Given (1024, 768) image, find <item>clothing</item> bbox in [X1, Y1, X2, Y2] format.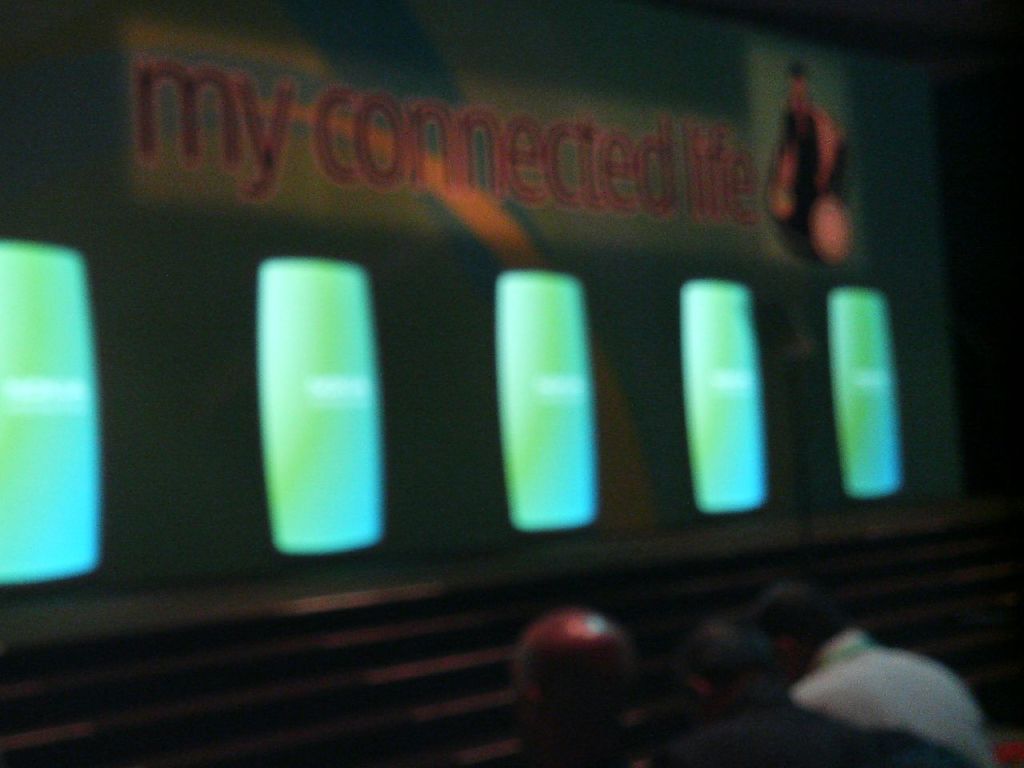
[770, 616, 993, 760].
